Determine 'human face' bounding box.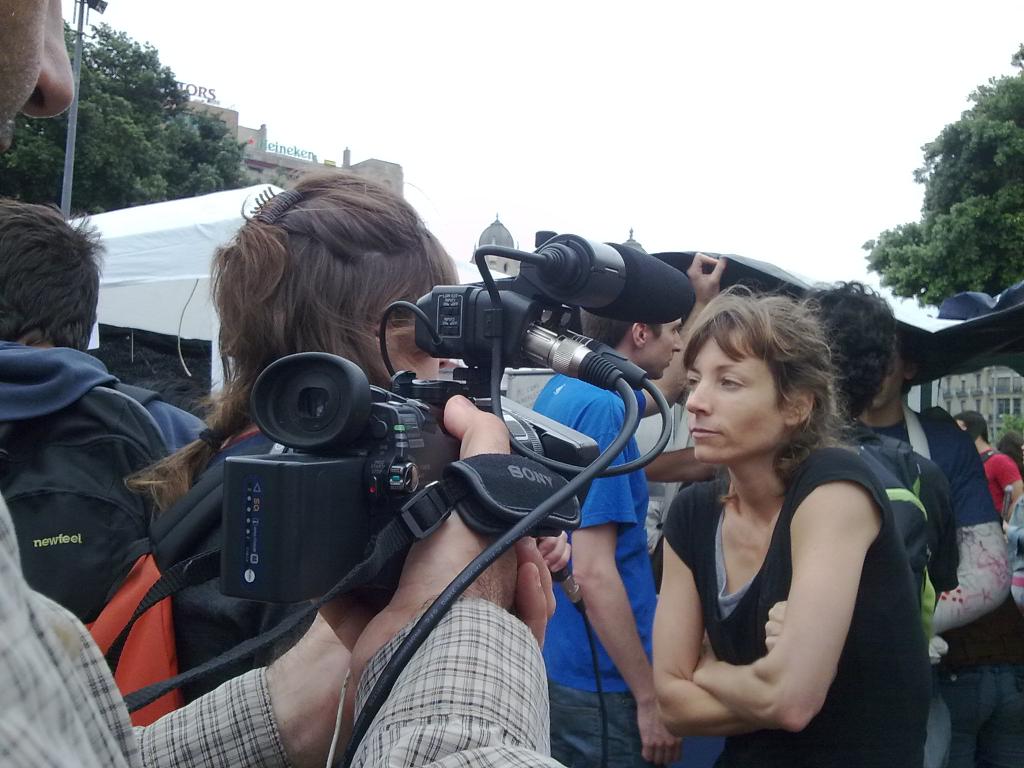
Determined: crop(957, 422, 970, 435).
